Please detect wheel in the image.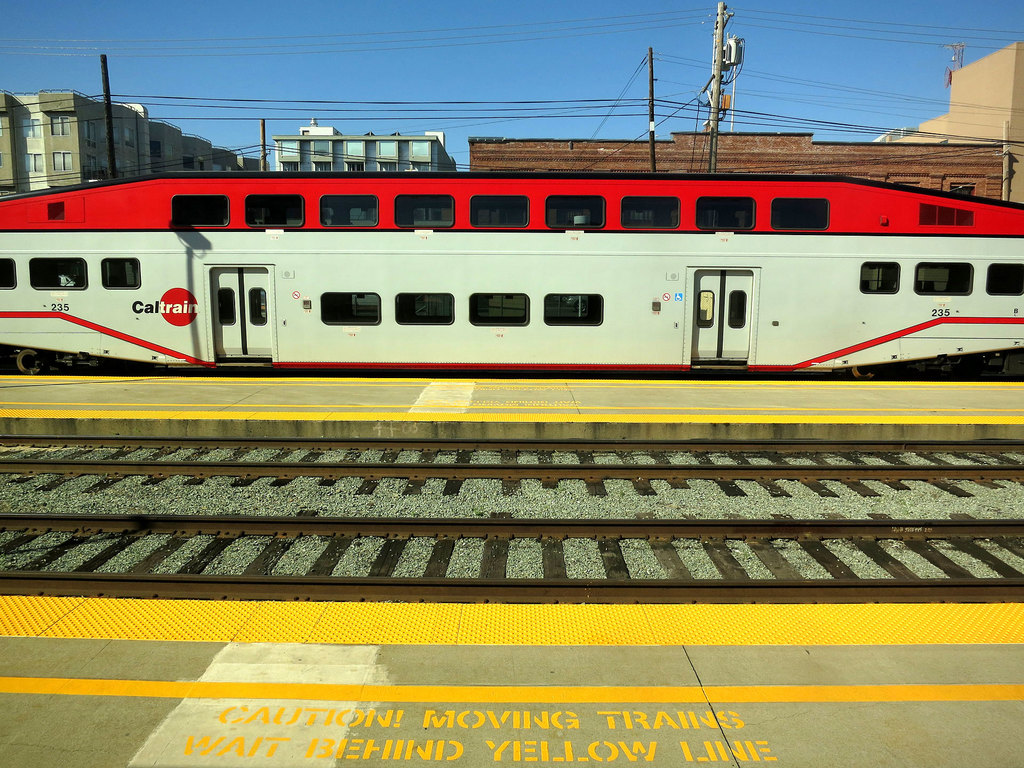
select_region(13, 345, 54, 376).
